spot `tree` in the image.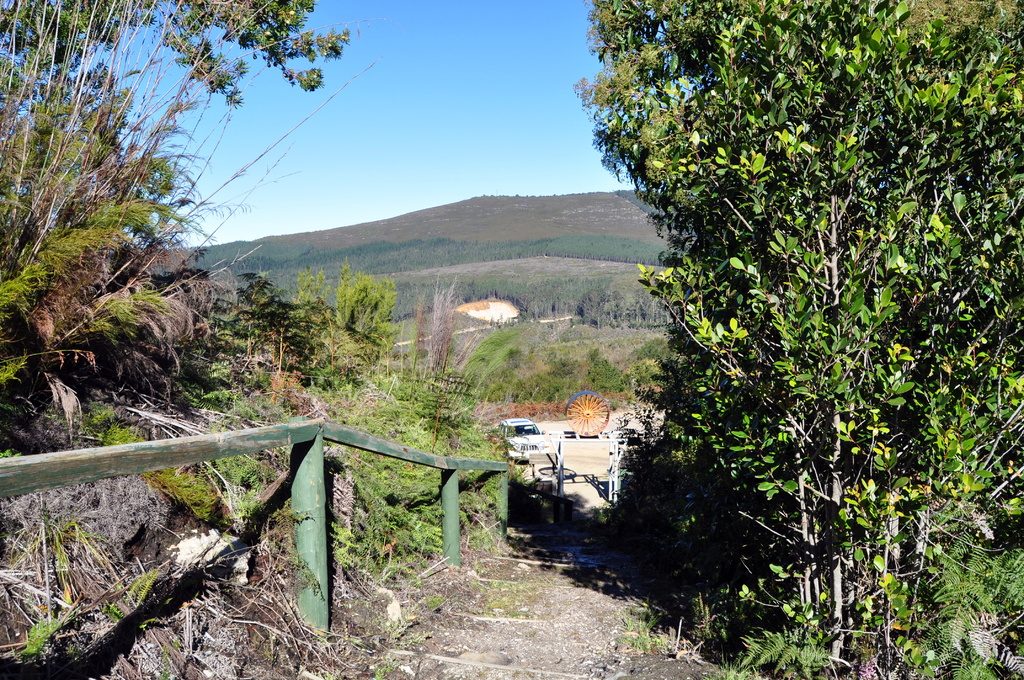
`tree` found at bbox(0, 0, 353, 297).
